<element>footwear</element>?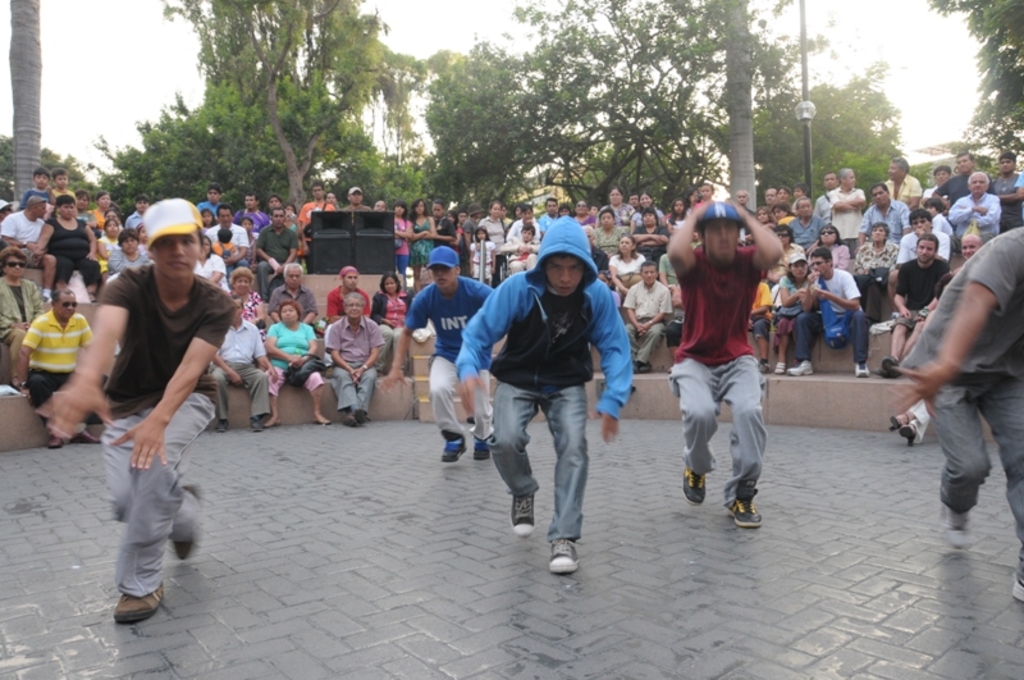
x1=461 y1=420 x2=493 y2=462
